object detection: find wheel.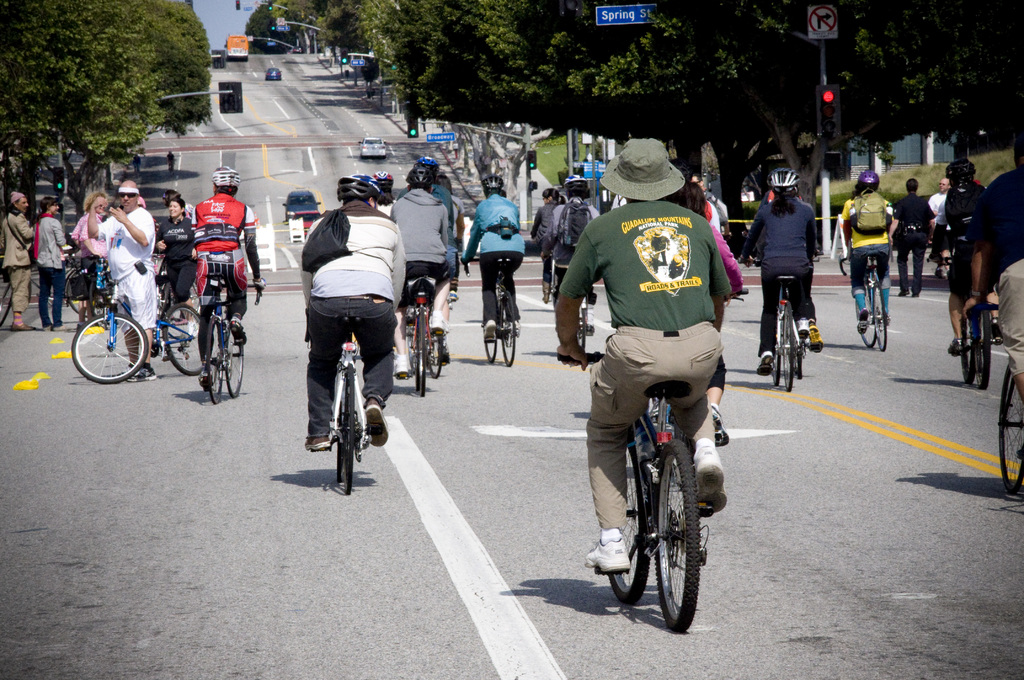
x1=874 y1=280 x2=886 y2=350.
